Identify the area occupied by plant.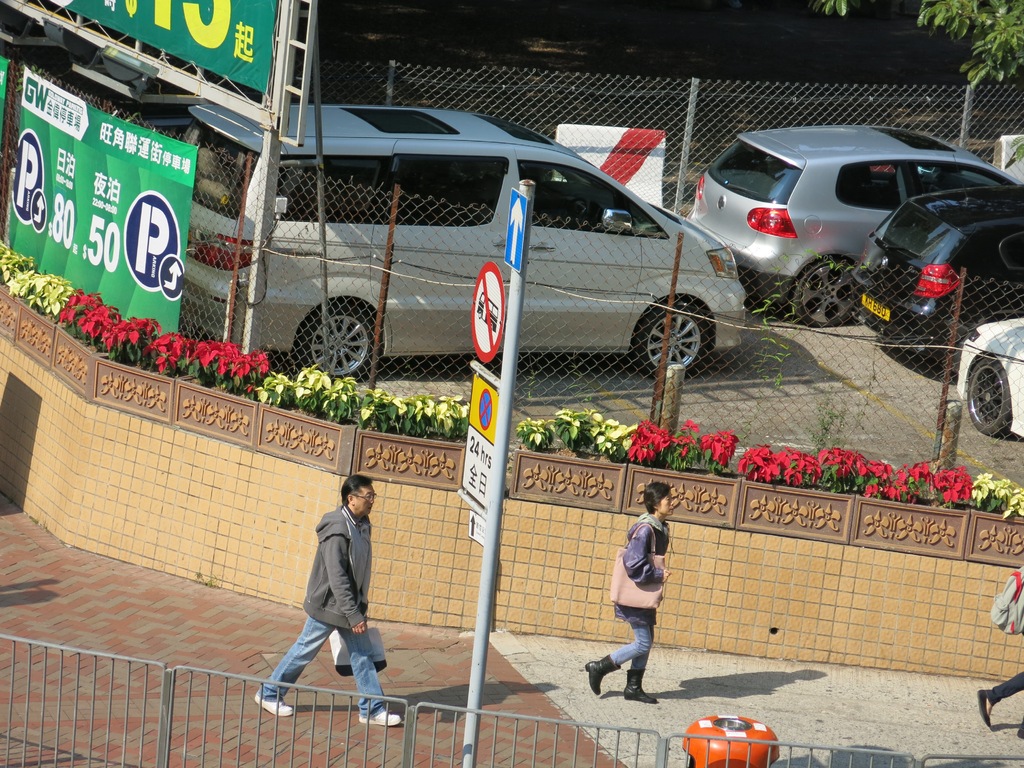
Area: {"left": 191, "top": 568, "right": 217, "bottom": 585}.
